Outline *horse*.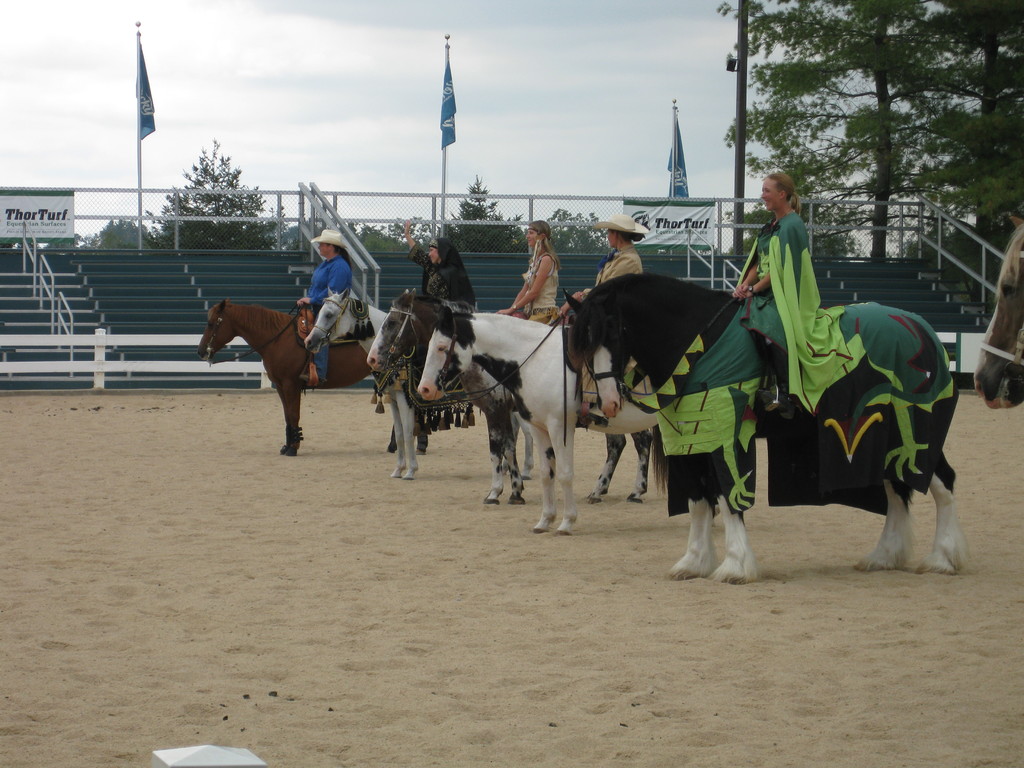
Outline: (197,302,430,460).
